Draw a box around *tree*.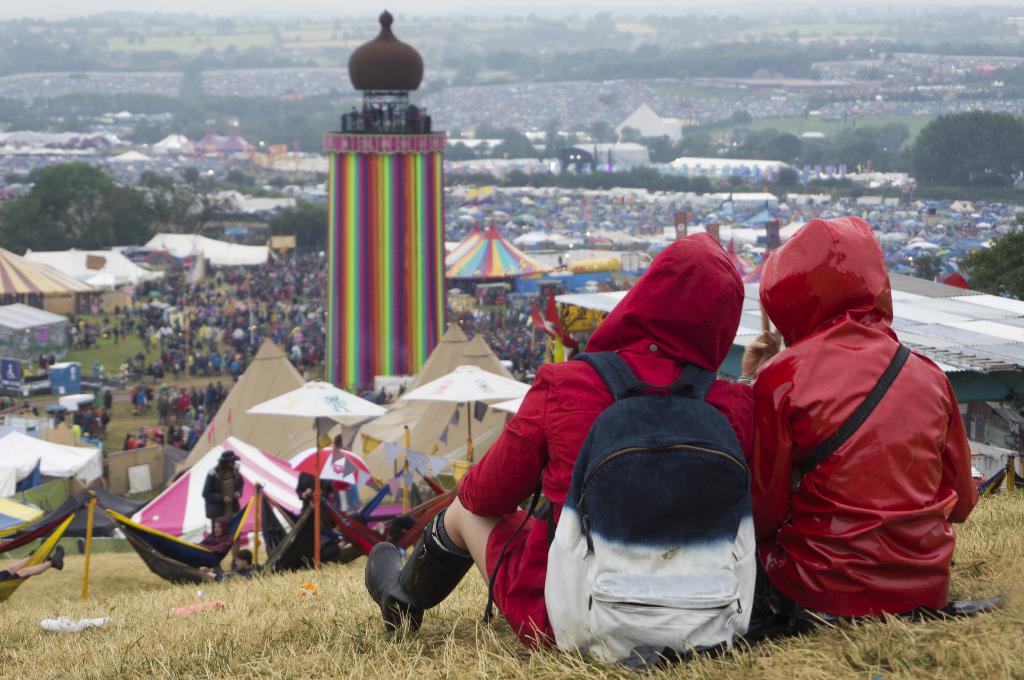
<bbox>124, 168, 211, 244</bbox>.
